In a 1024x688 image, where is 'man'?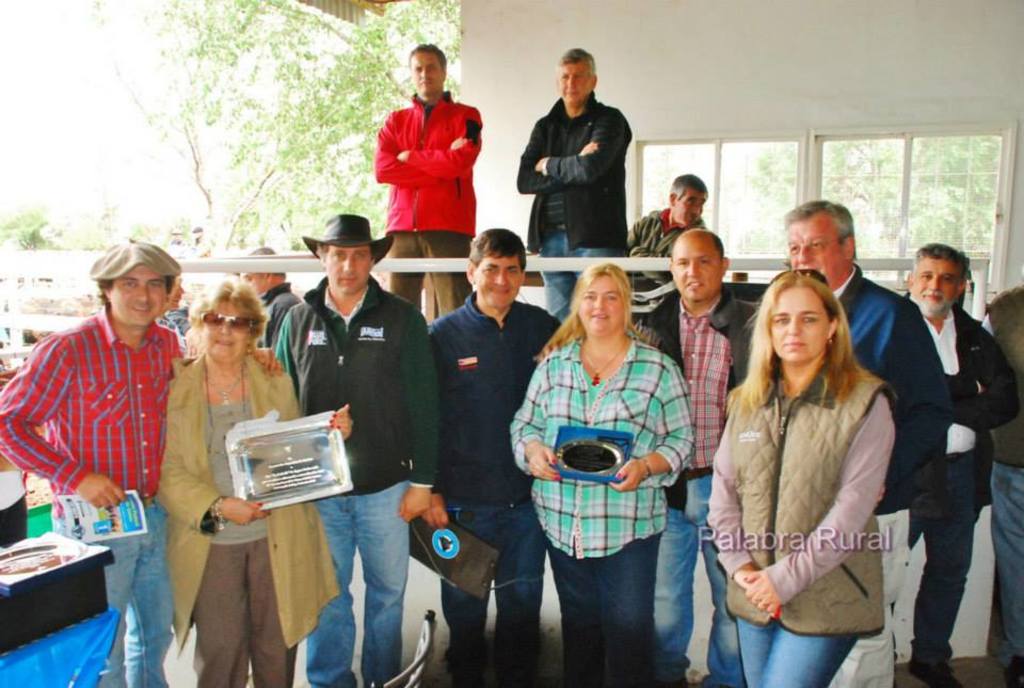
x1=407, y1=226, x2=582, y2=687.
